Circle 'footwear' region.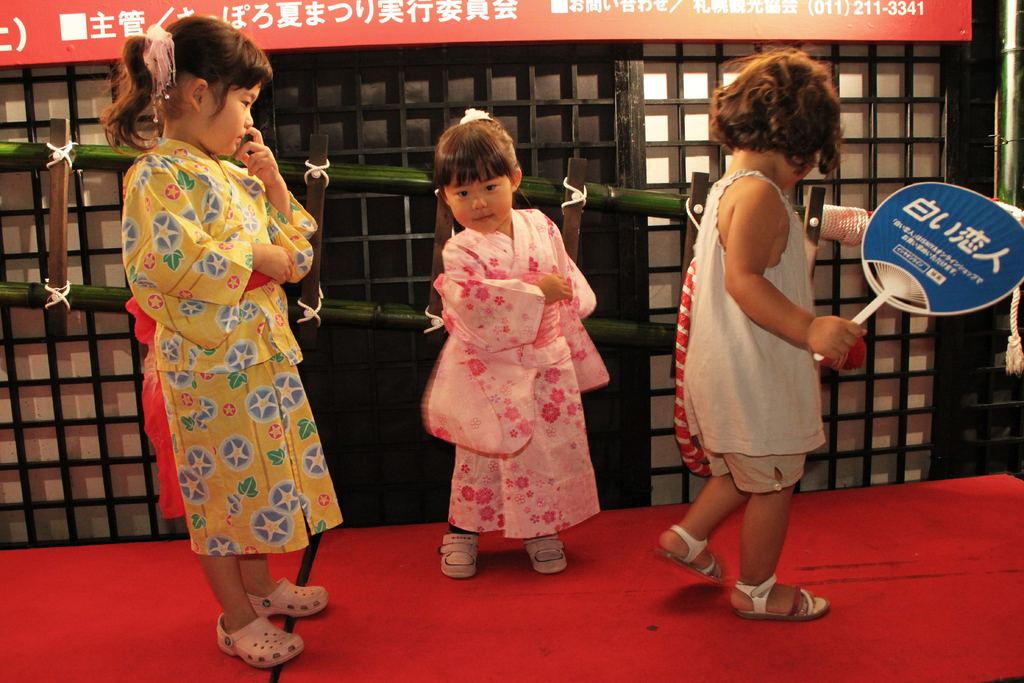
Region: <box>522,536,566,572</box>.
